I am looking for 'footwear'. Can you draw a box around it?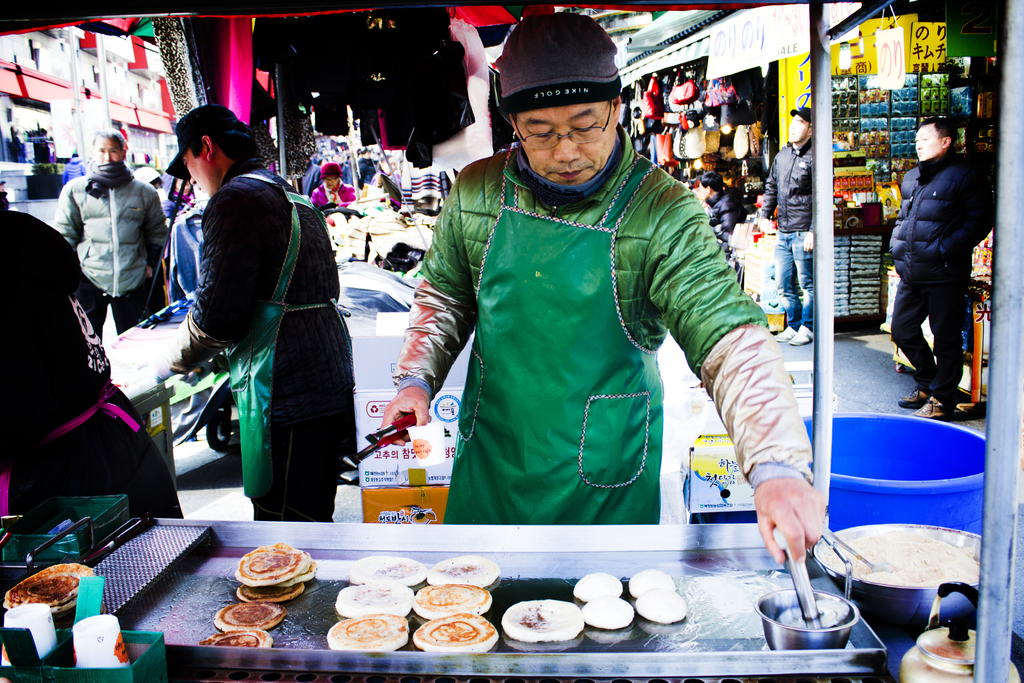
Sure, the bounding box is x1=787, y1=325, x2=817, y2=342.
